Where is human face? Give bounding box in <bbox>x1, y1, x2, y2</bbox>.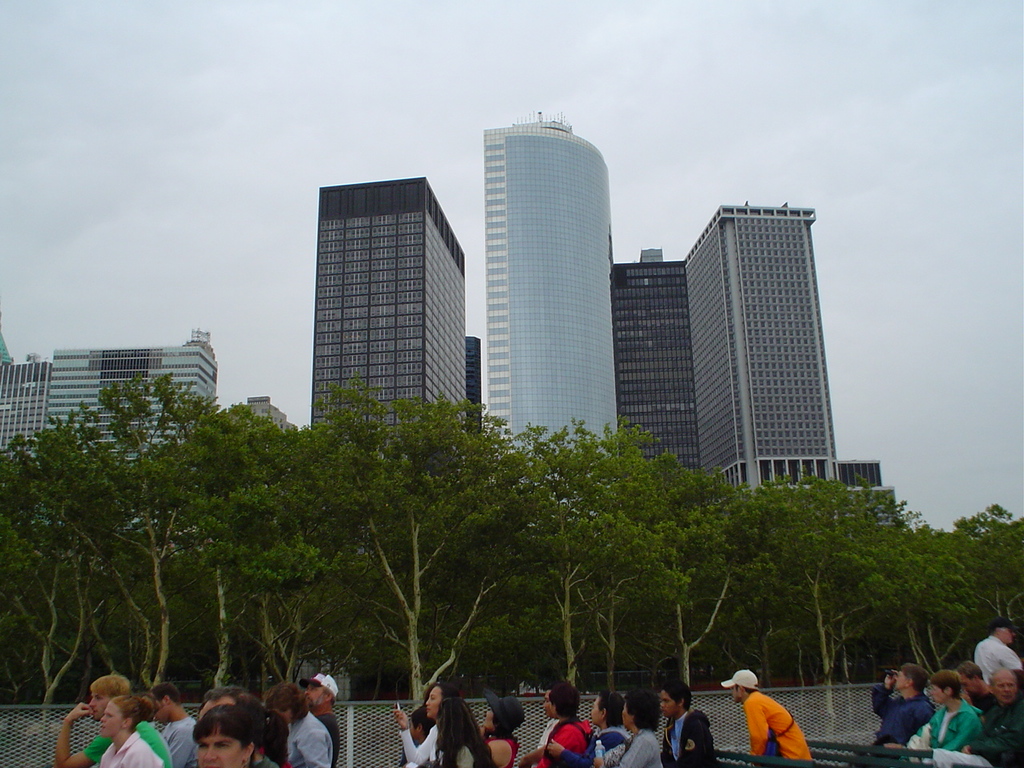
<bbox>542, 690, 559, 718</bbox>.
